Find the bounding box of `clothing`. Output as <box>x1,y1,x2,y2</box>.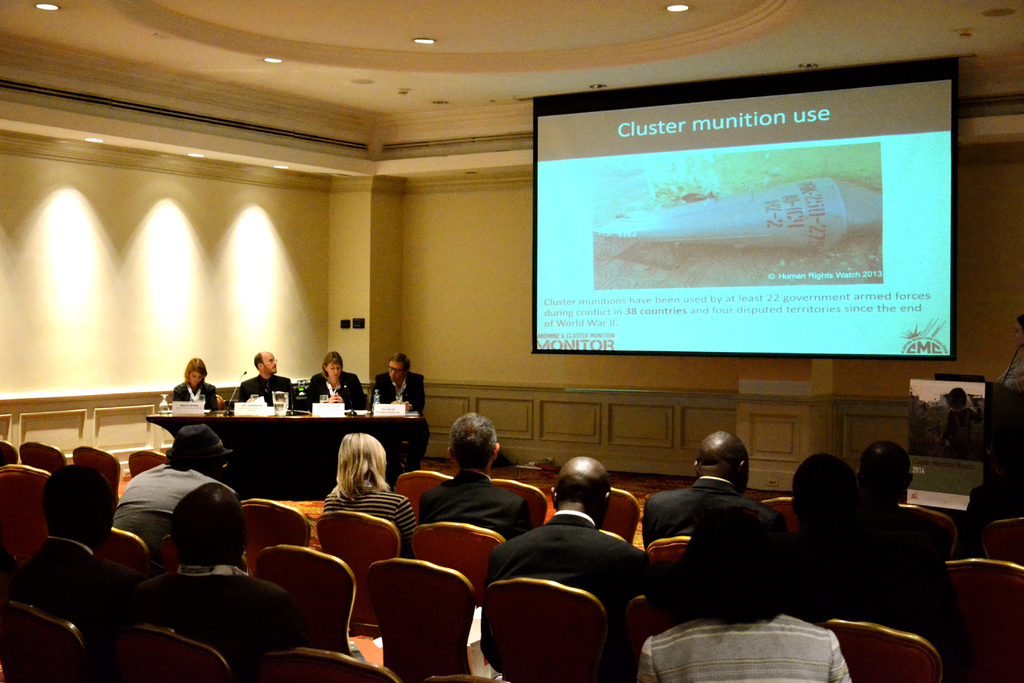
<box>868,491,950,554</box>.
